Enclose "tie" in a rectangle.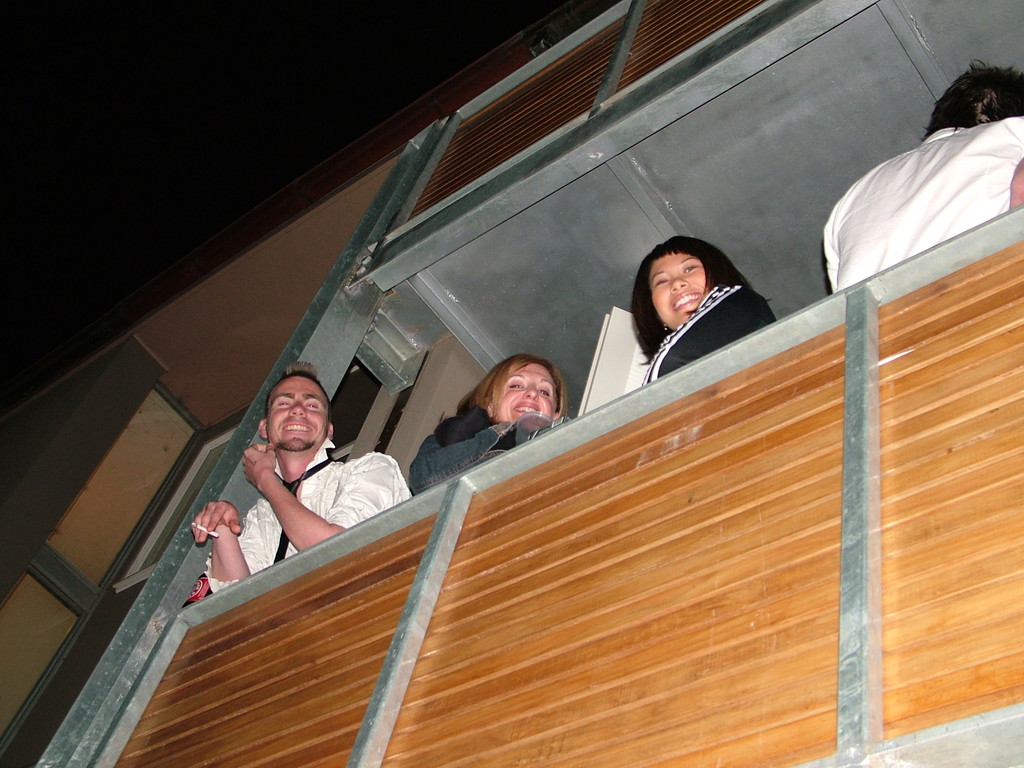
rect(274, 456, 332, 563).
